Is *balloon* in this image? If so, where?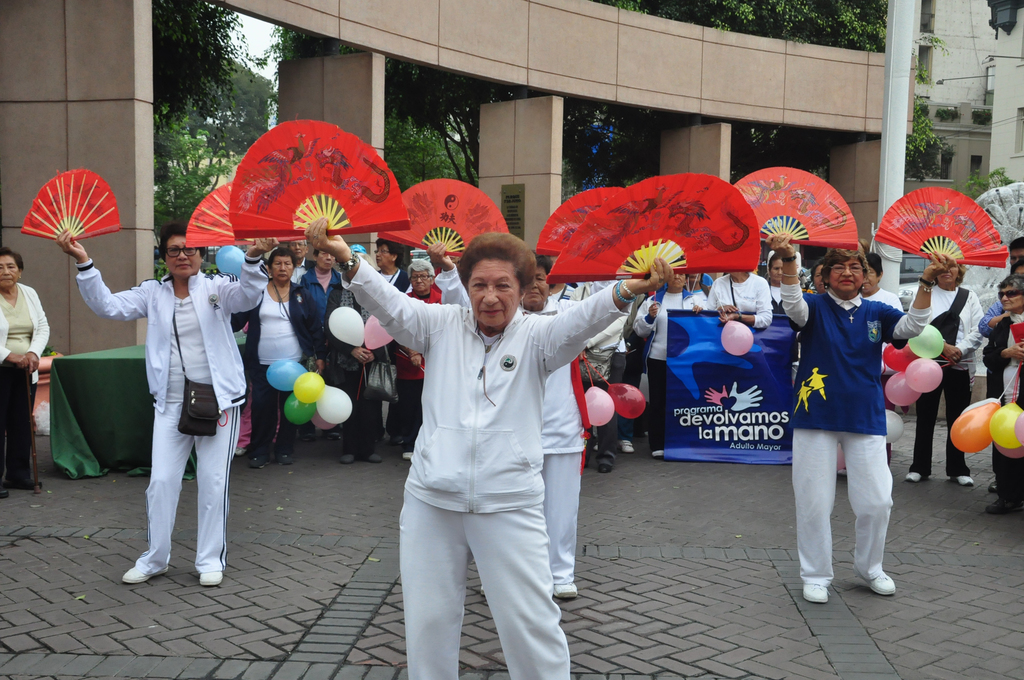
Yes, at [x1=294, y1=371, x2=325, y2=402].
